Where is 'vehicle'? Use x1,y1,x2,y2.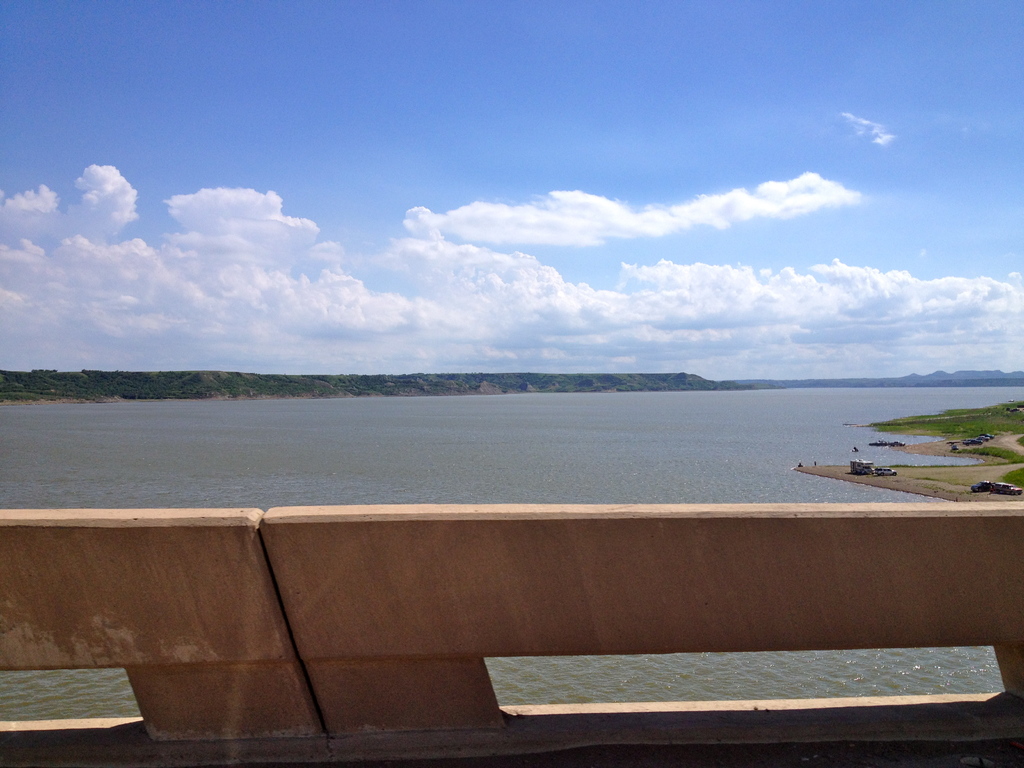
963,440,981,445.
